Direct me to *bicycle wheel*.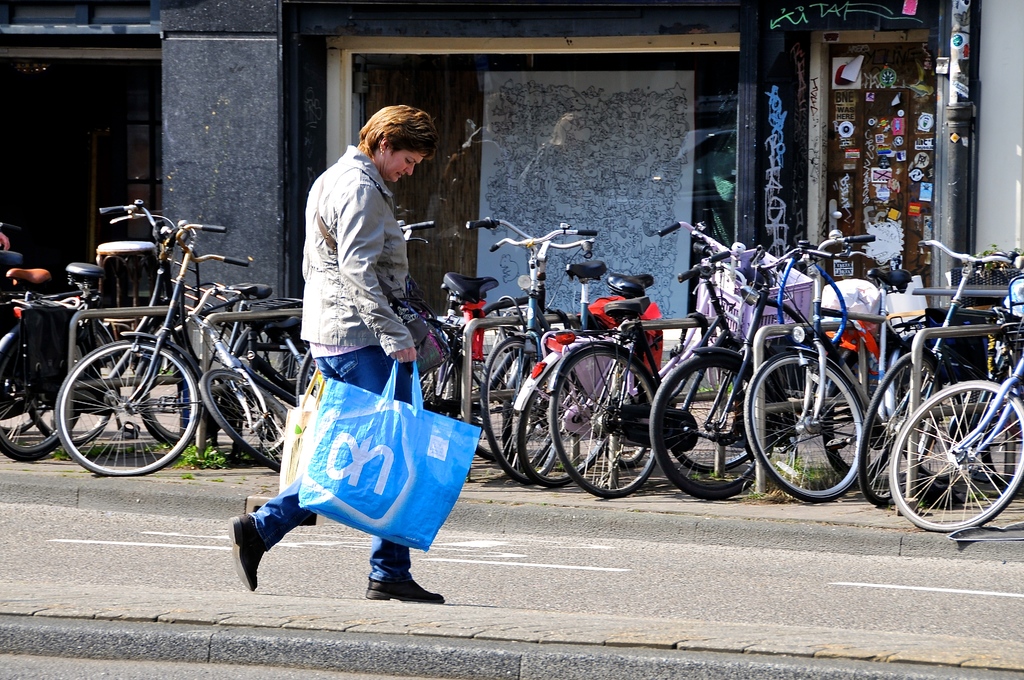
Direction: [left=548, top=344, right=668, bottom=500].
